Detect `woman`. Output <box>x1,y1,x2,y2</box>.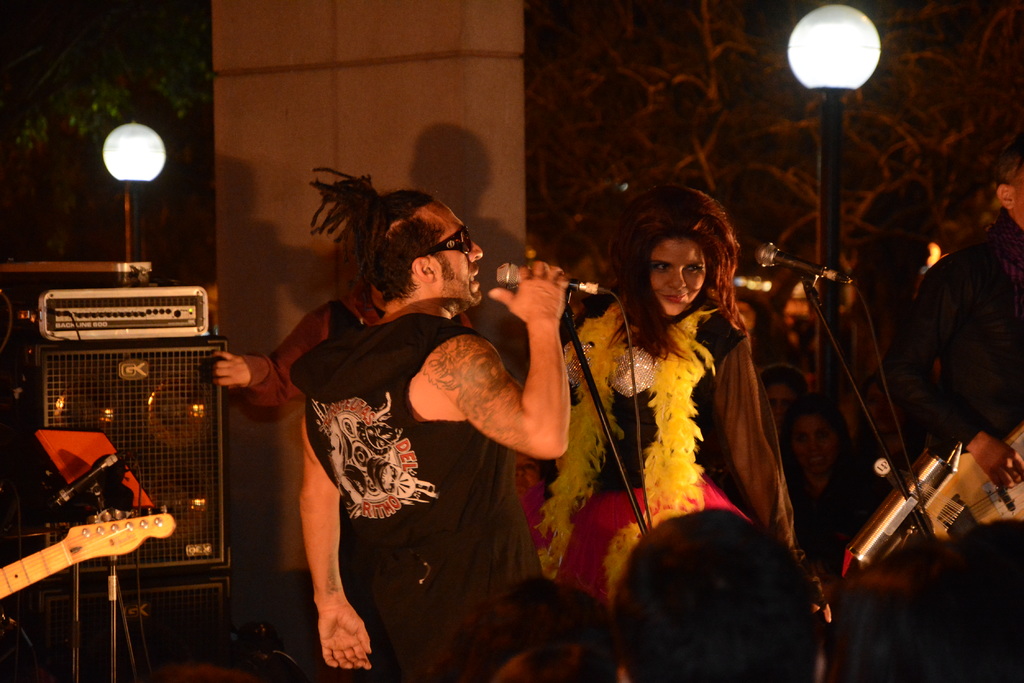
<box>776,394,871,543</box>.
